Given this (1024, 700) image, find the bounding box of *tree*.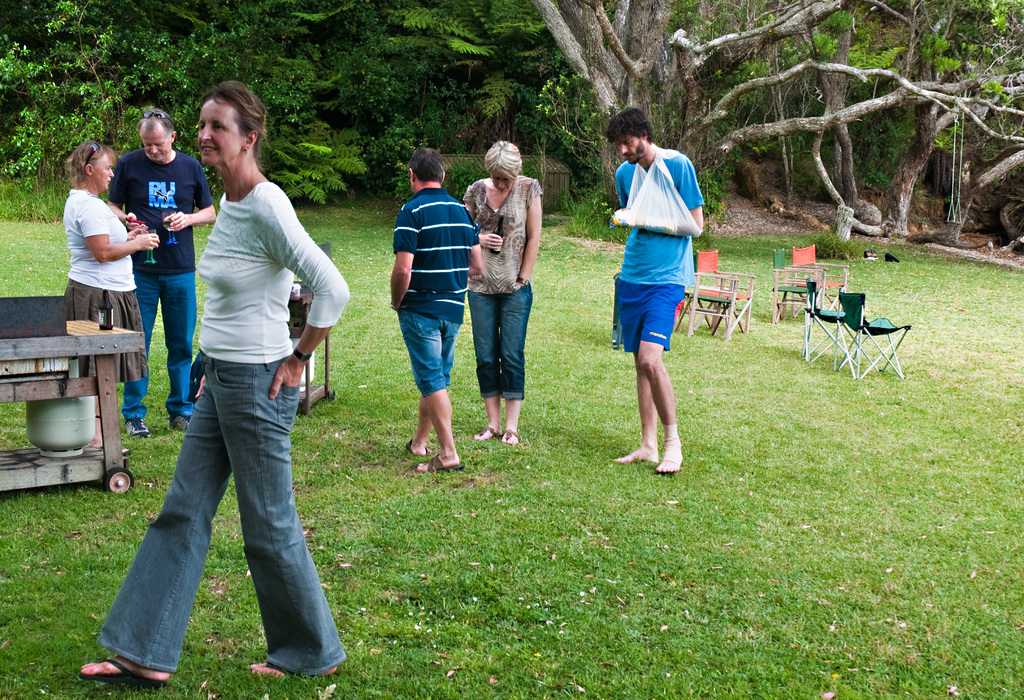
bbox=(764, 0, 1023, 235).
